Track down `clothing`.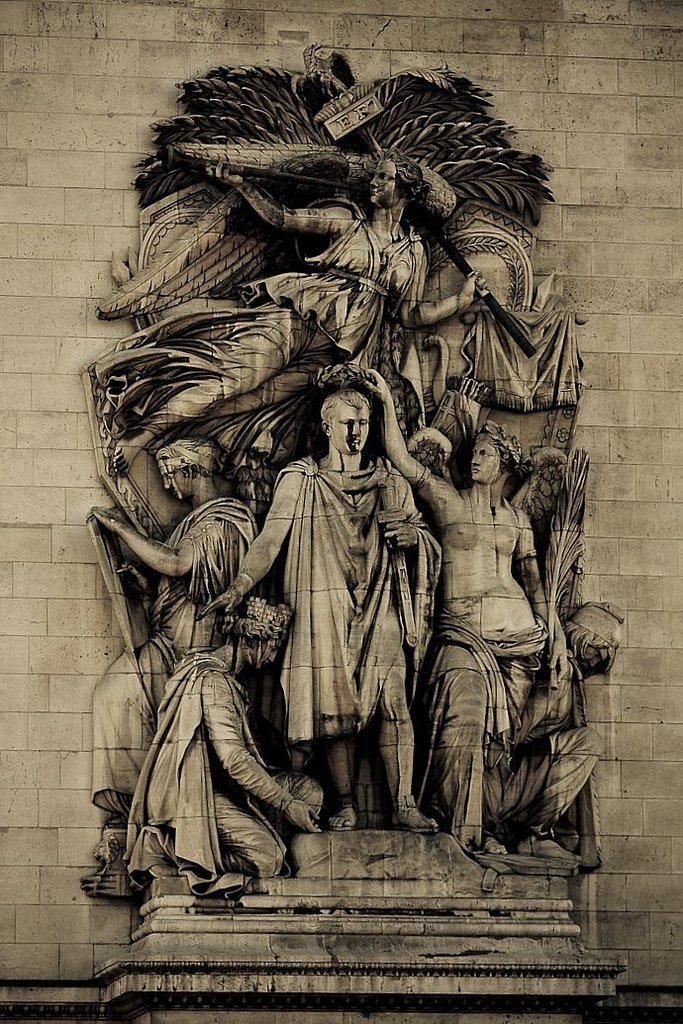
Tracked to l=86, t=195, r=458, b=444.
